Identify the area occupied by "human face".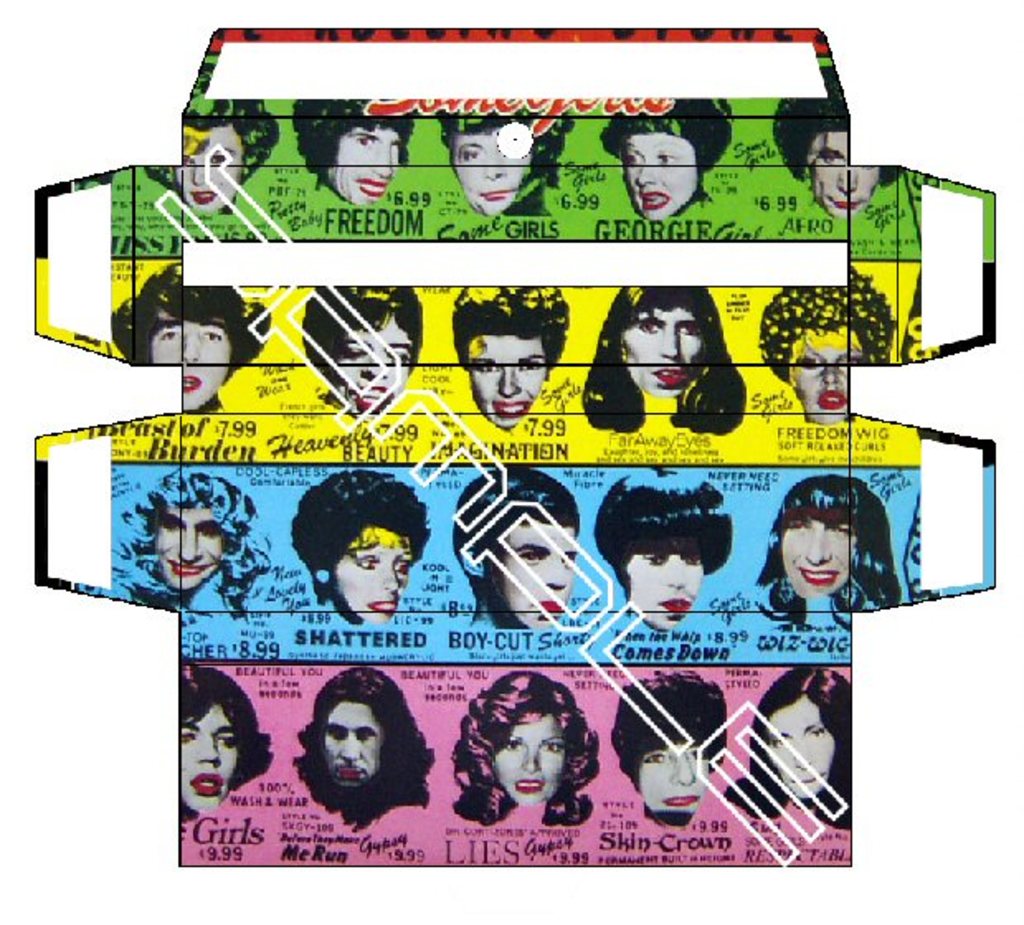
Area: Rect(317, 697, 380, 788).
